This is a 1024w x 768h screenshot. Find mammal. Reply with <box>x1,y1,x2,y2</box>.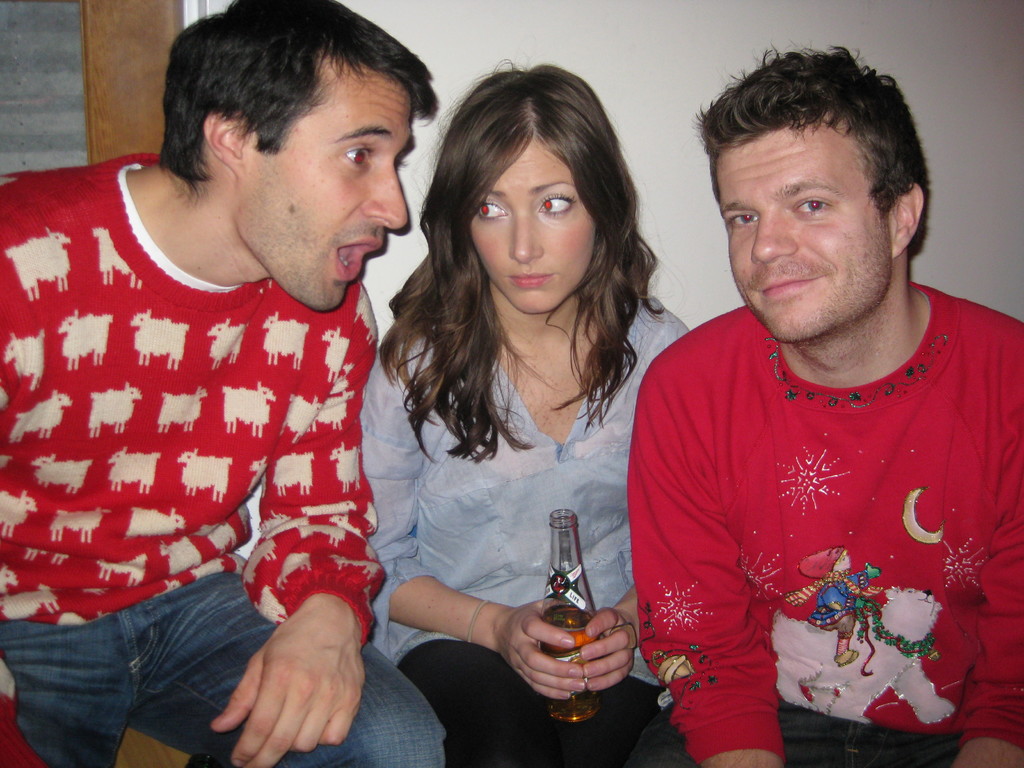
<box>361,60,691,767</box>.
